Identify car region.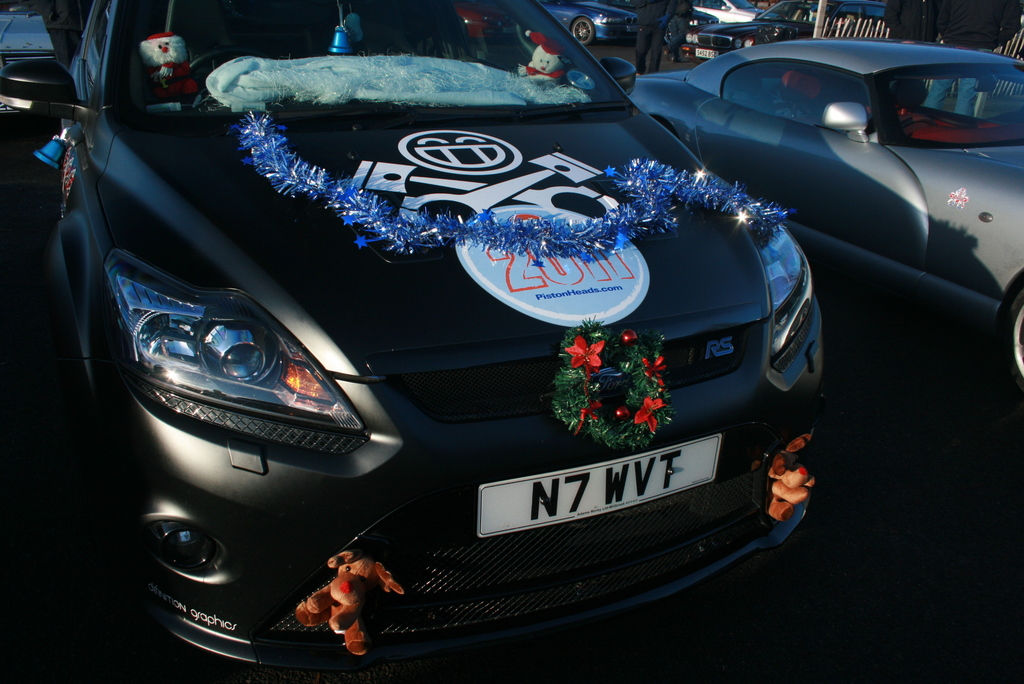
Region: bbox=[692, 0, 787, 32].
